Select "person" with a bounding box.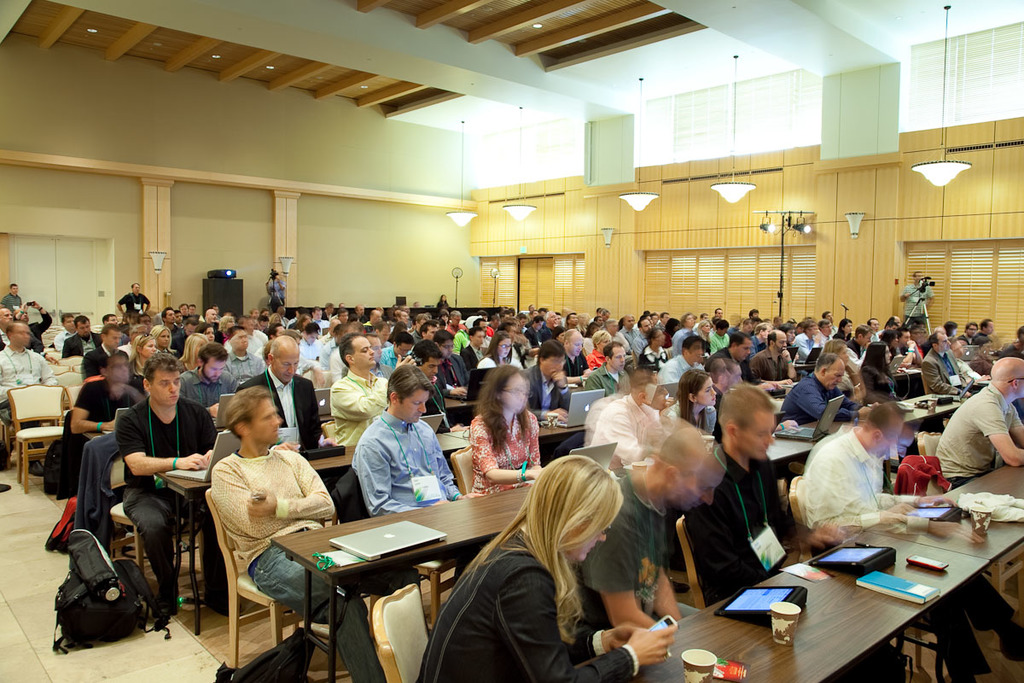
[x1=939, y1=354, x2=1023, y2=493].
